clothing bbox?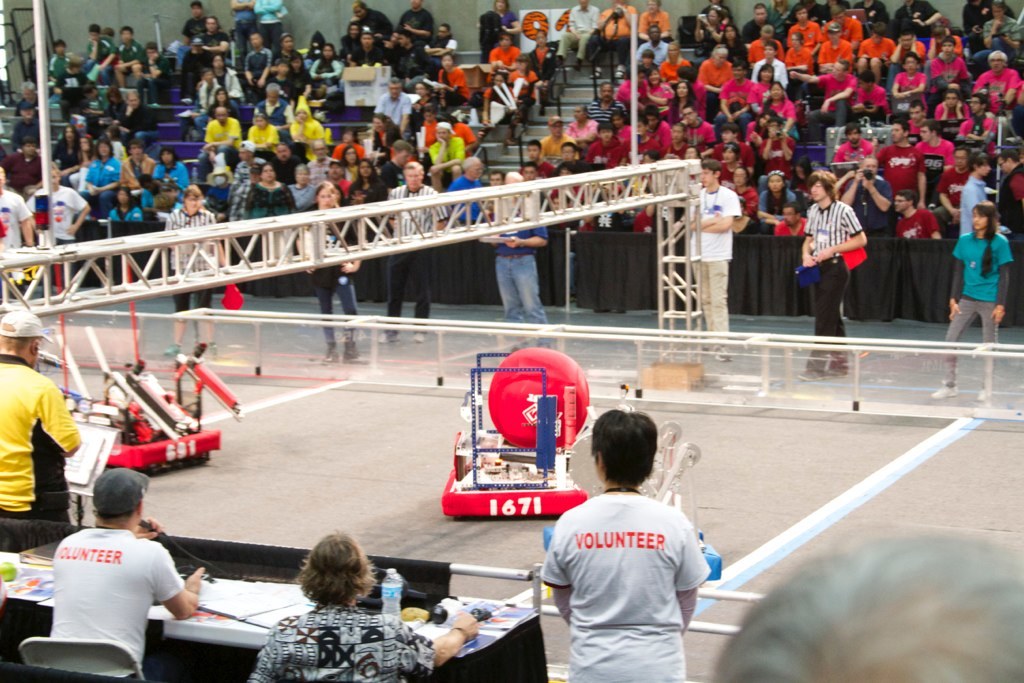
Rect(122, 154, 152, 210)
